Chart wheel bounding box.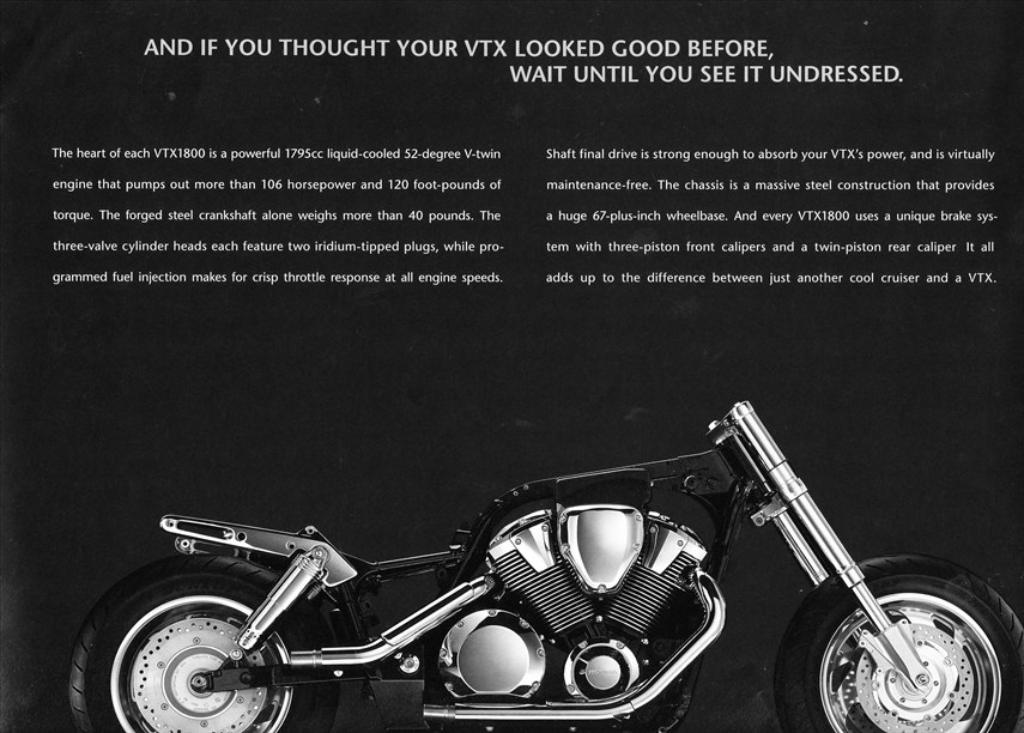
Charted: locate(772, 551, 1023, 732).
